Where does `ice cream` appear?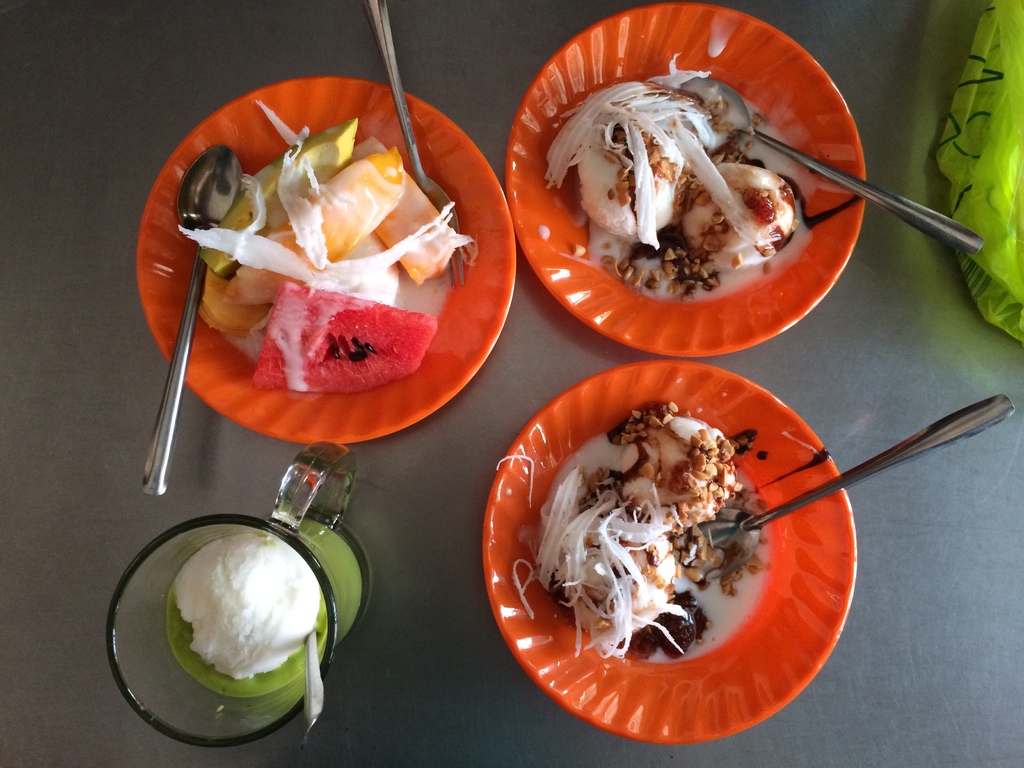
Appears at 197/120/466/400.
